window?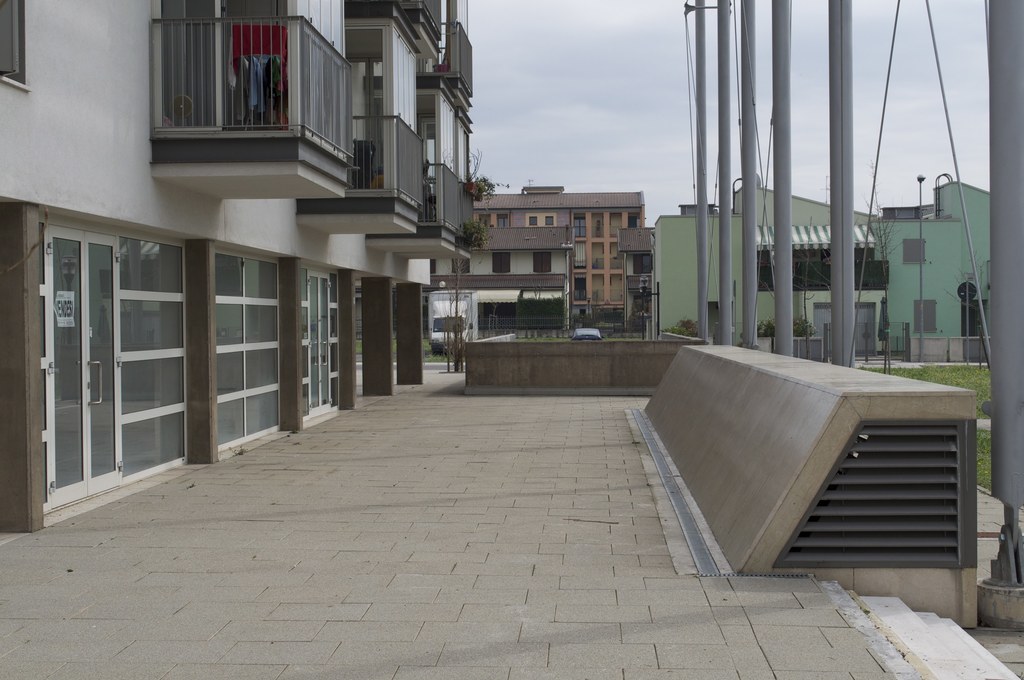
(528,216,538,226)
